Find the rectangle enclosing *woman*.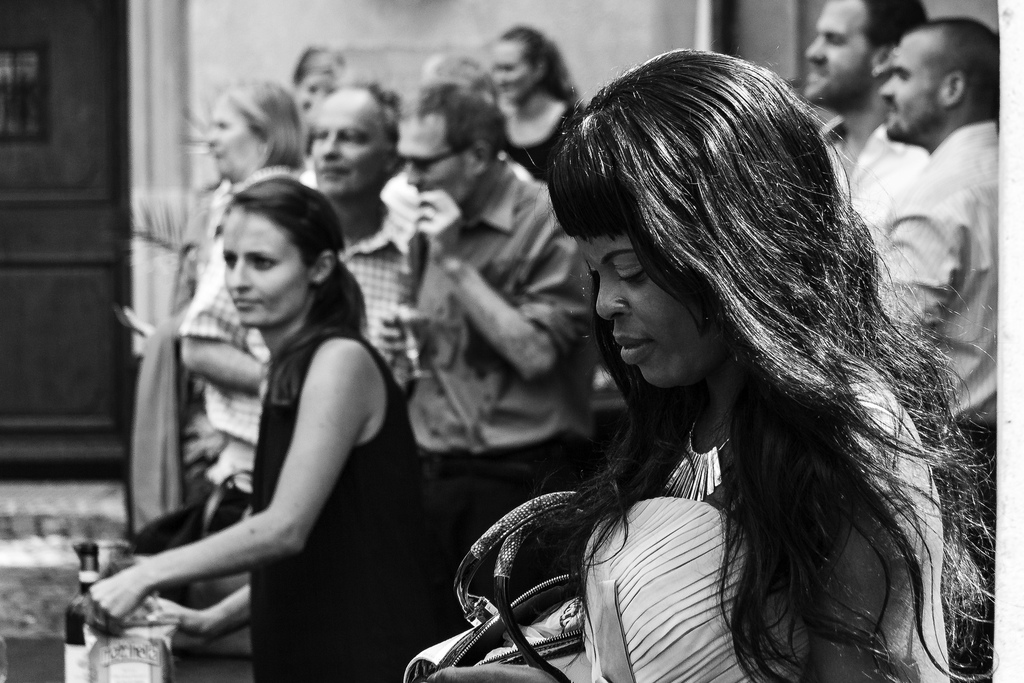
select_region(492, 22, 644, 475).
